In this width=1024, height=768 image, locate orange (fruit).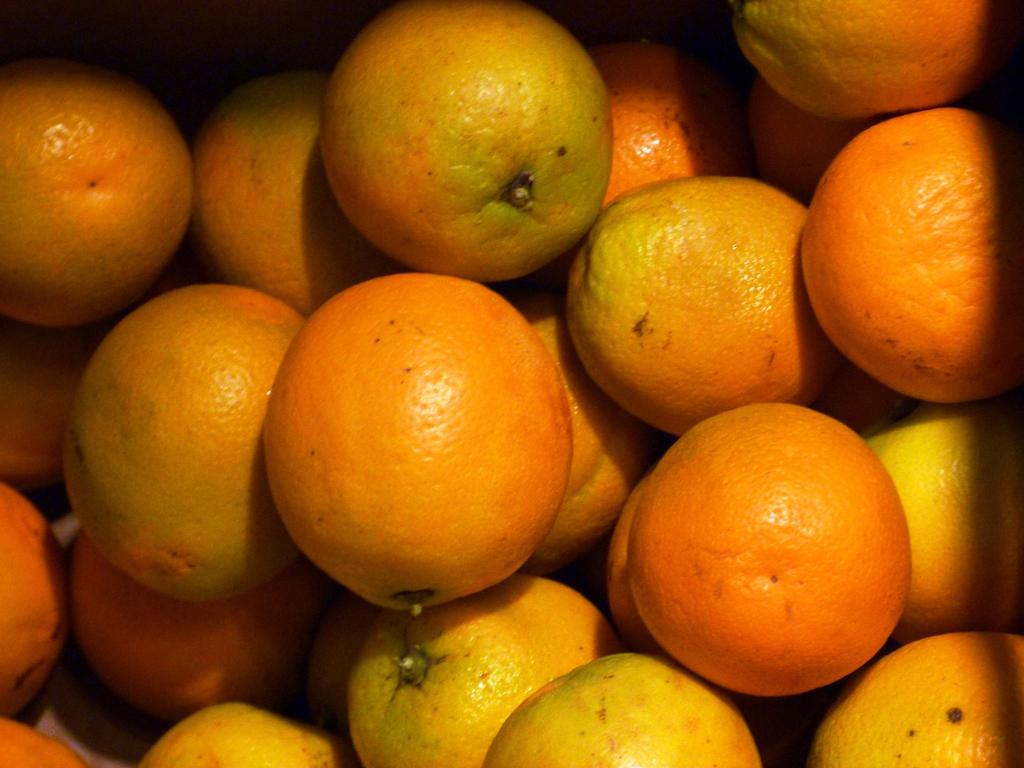
Bounding box: [486,655,760,766].
